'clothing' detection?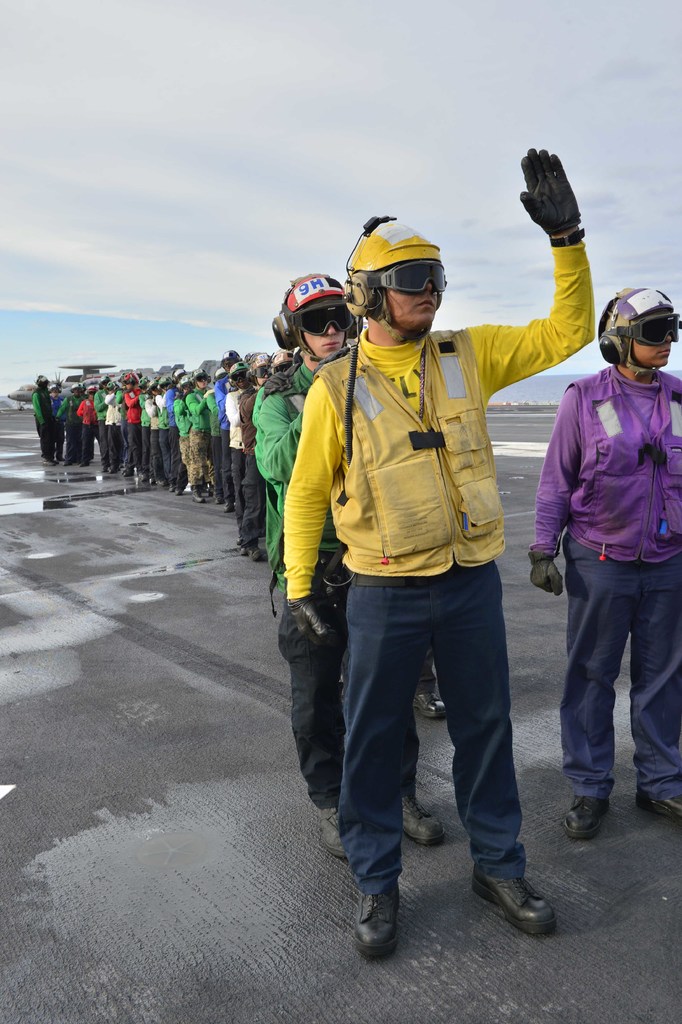
select_region(220, 385, 239, 513)
